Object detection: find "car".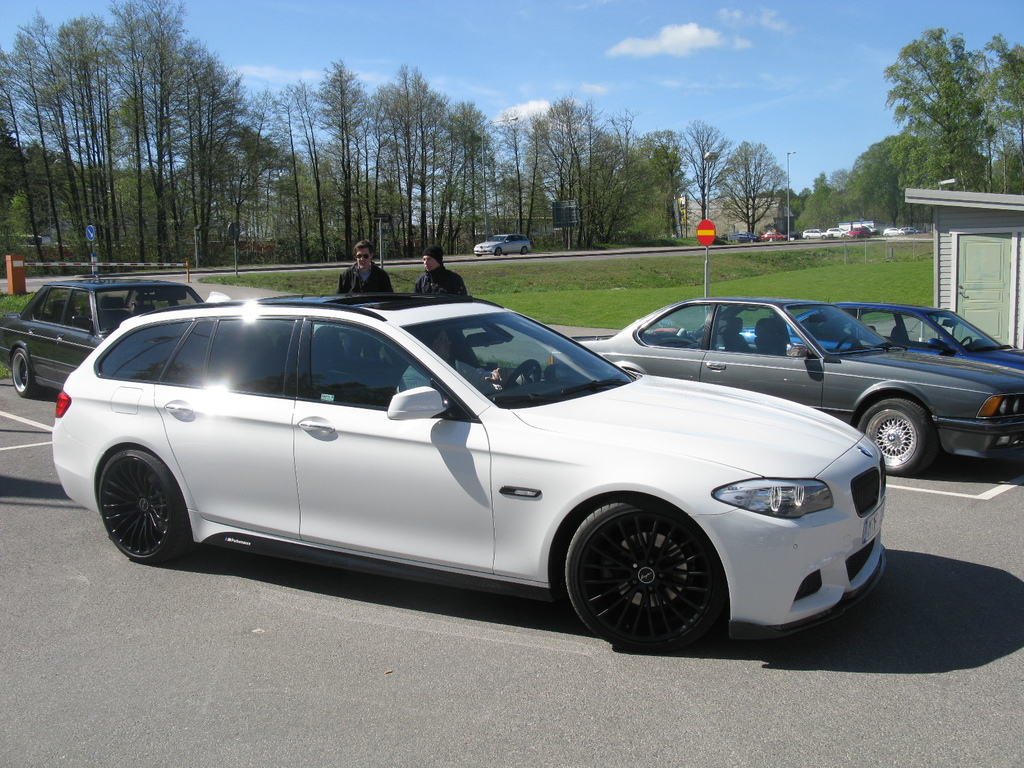
0:282:211:399.
